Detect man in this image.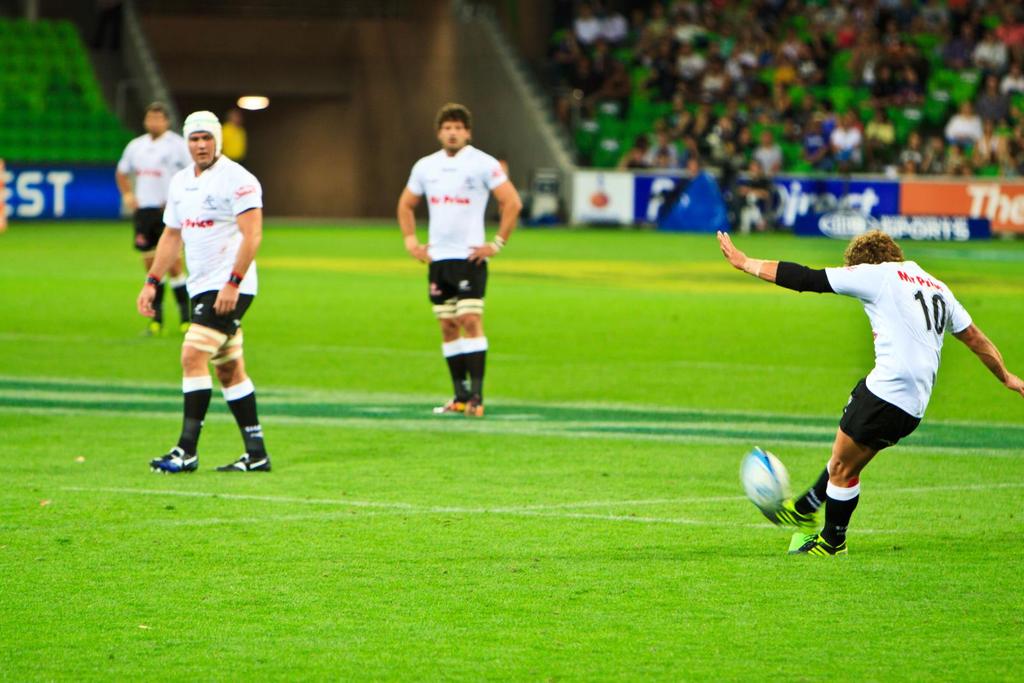
Detection: <region>396, 99, 524, 414</region>.
